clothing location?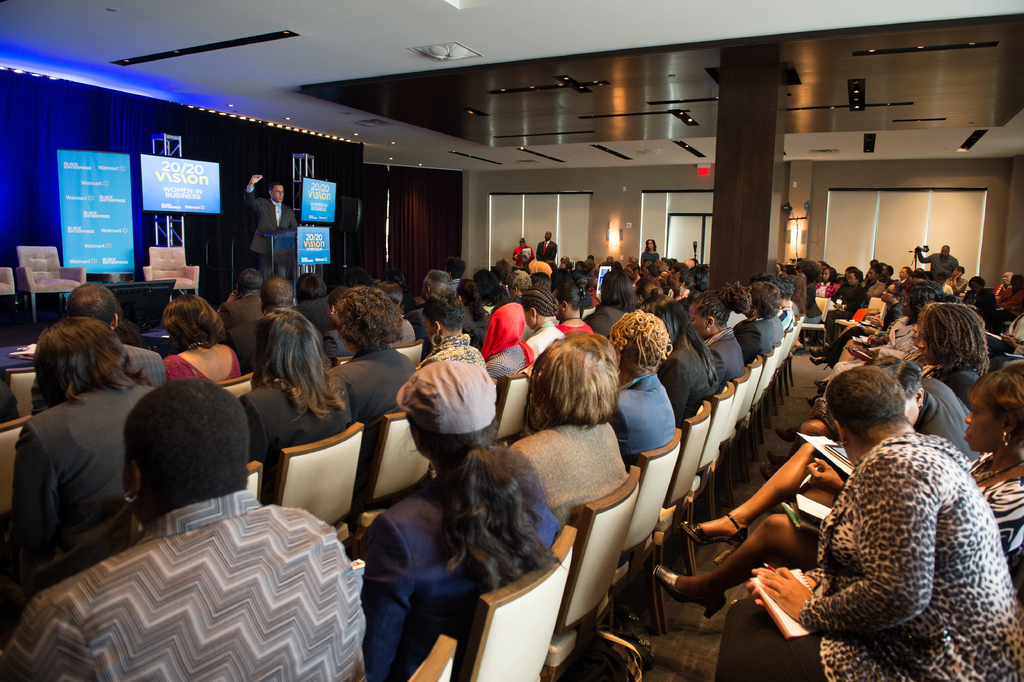
{"x1": 0, "y1": 484, "x2": 366, "y2": 681}
